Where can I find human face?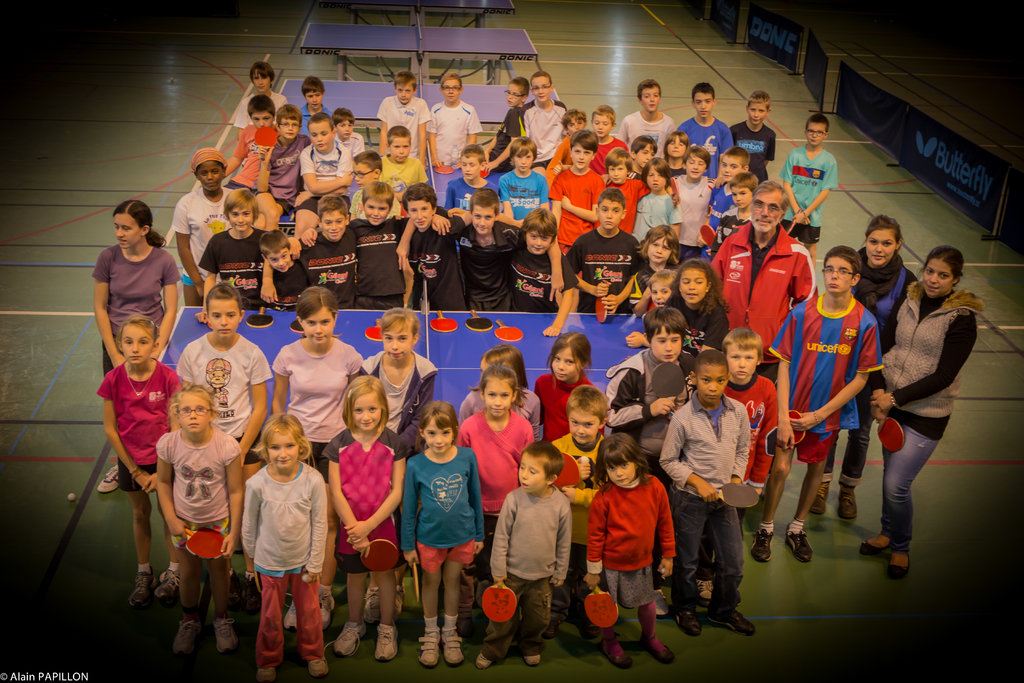
You can find it at (649,326,688,364).
